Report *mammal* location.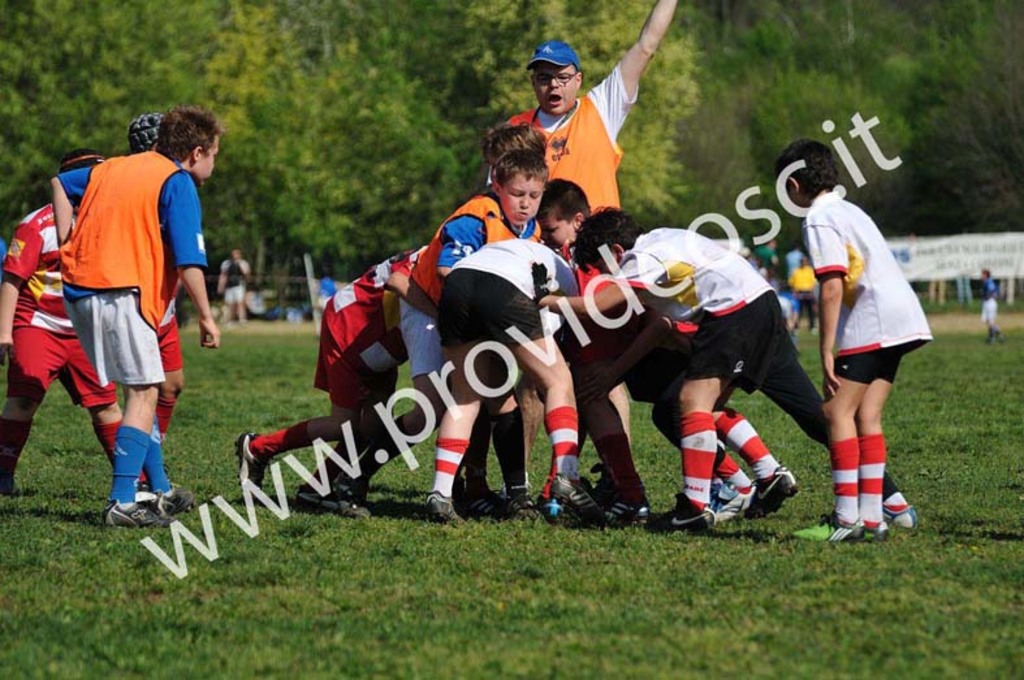
Report: rect(126, 117, 191, 510).
